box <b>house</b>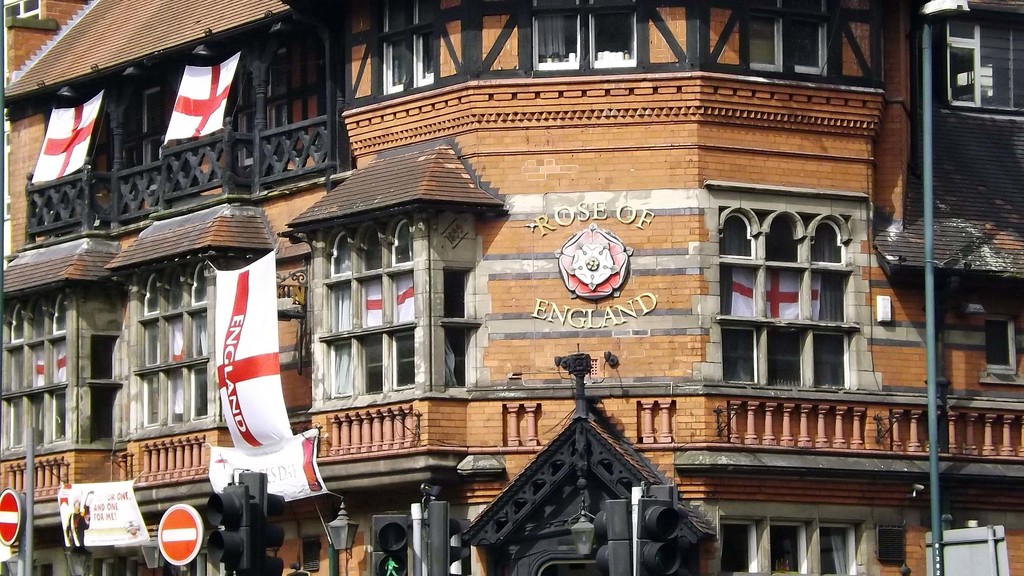
detection(0, 0, 1023, 575)
